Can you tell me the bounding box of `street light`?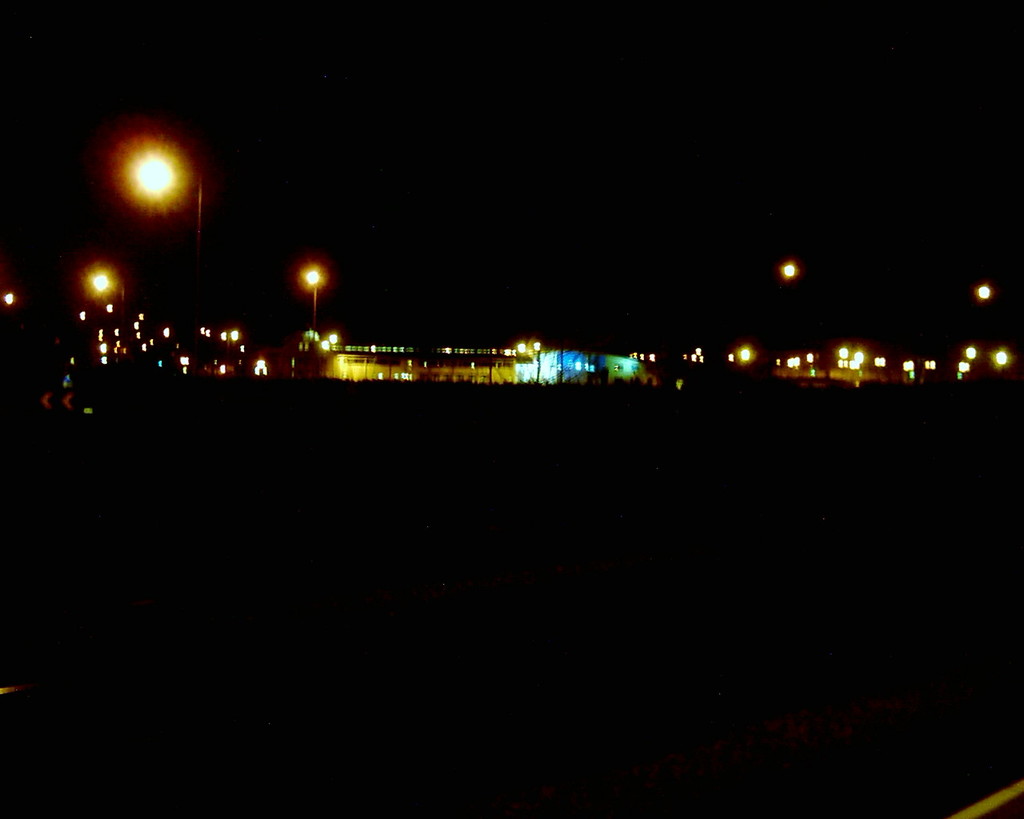
pyautogui.locateOnScreen(971, 280, 992, 307).
